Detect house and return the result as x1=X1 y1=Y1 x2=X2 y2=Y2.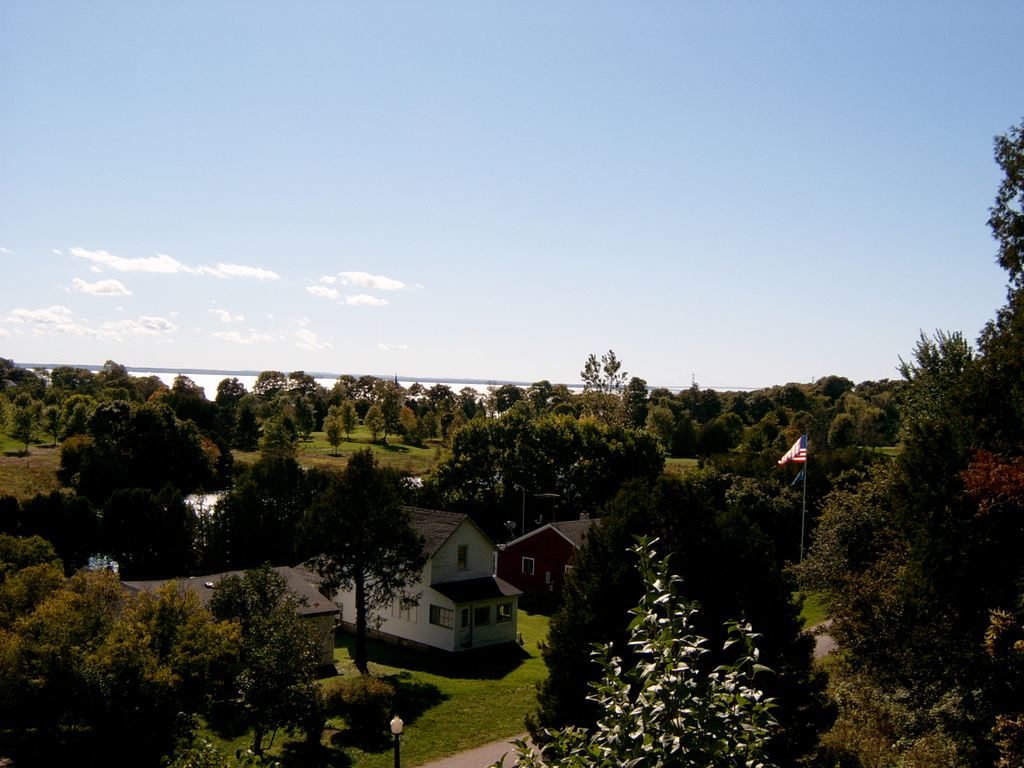
x1=494 y1=513 x2=596 y2=626.
